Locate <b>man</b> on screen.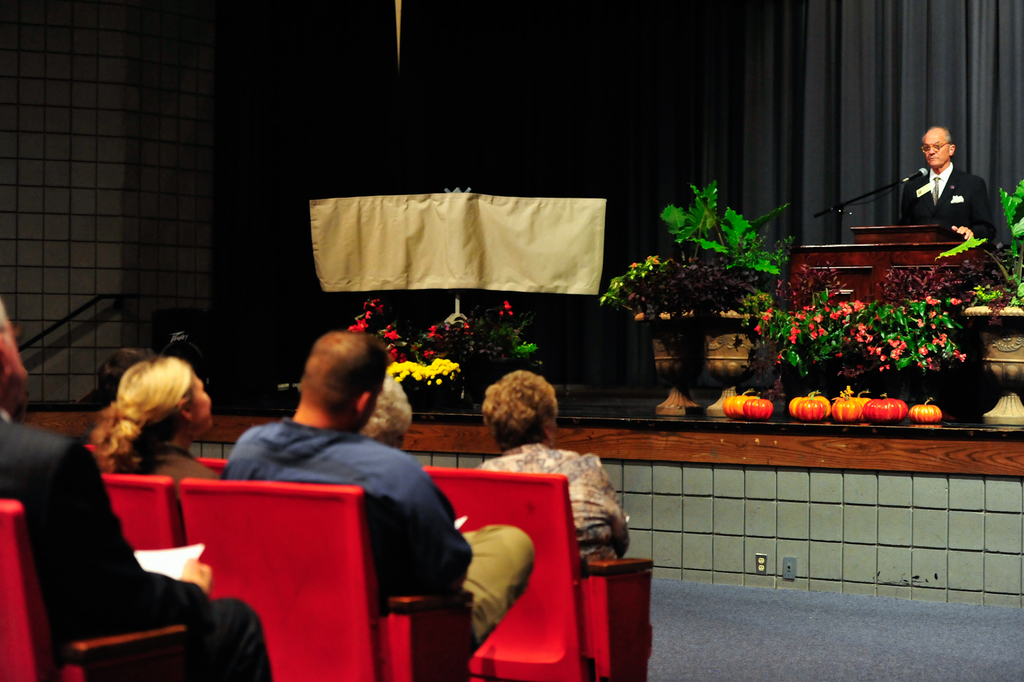
On screen at 223 330 538 681.
